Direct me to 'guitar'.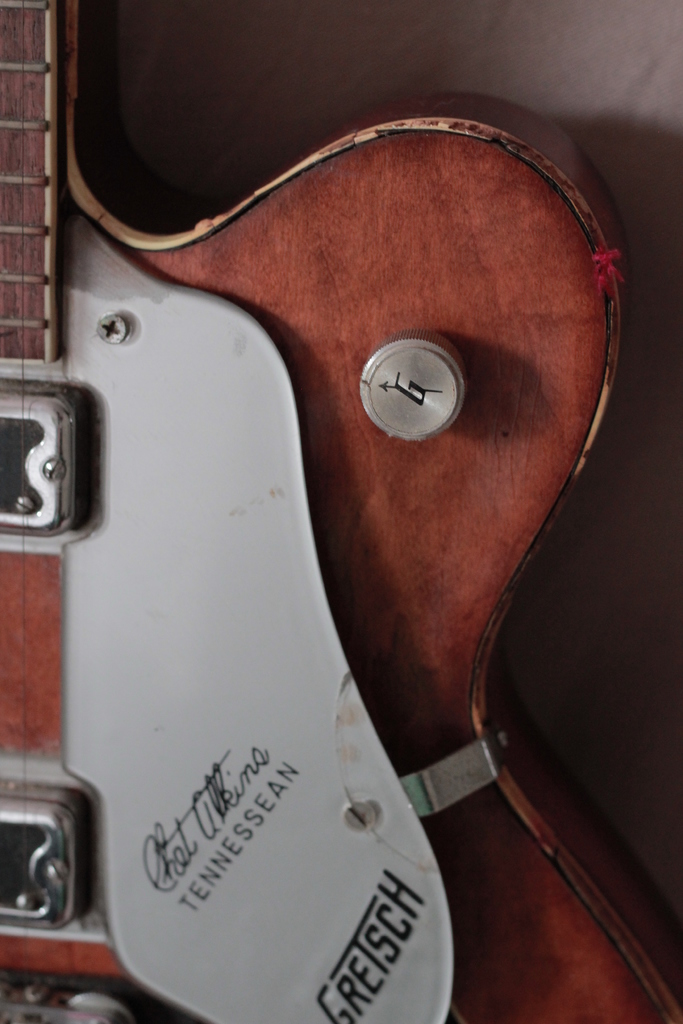
Direction: box(0, 1, 682, 1023).
